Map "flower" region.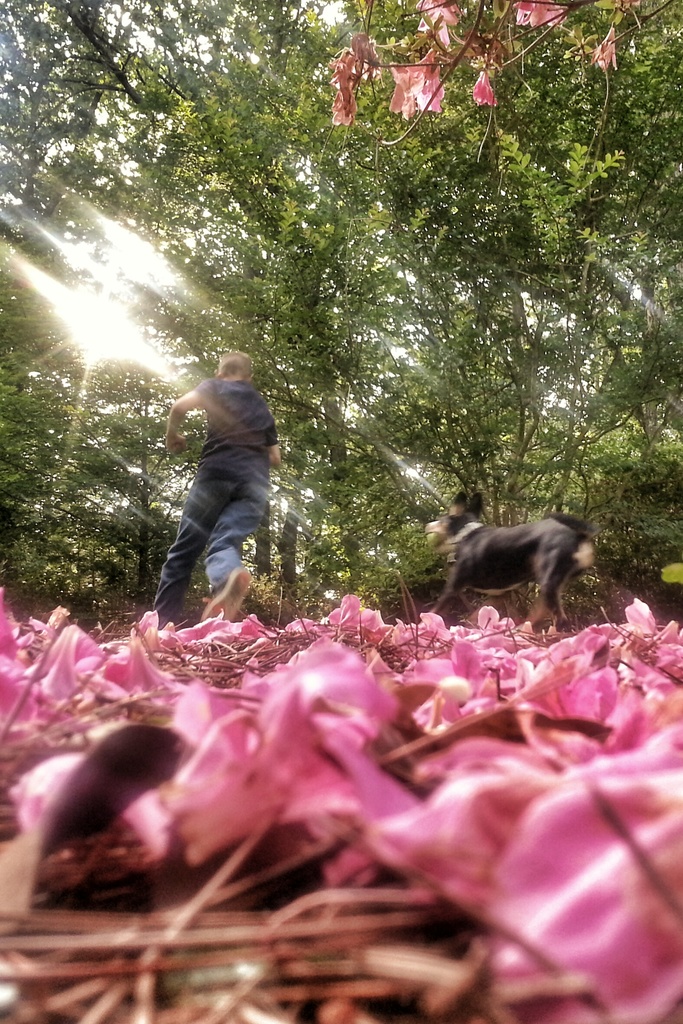
Mapped to [474, 72, 497, 109].
